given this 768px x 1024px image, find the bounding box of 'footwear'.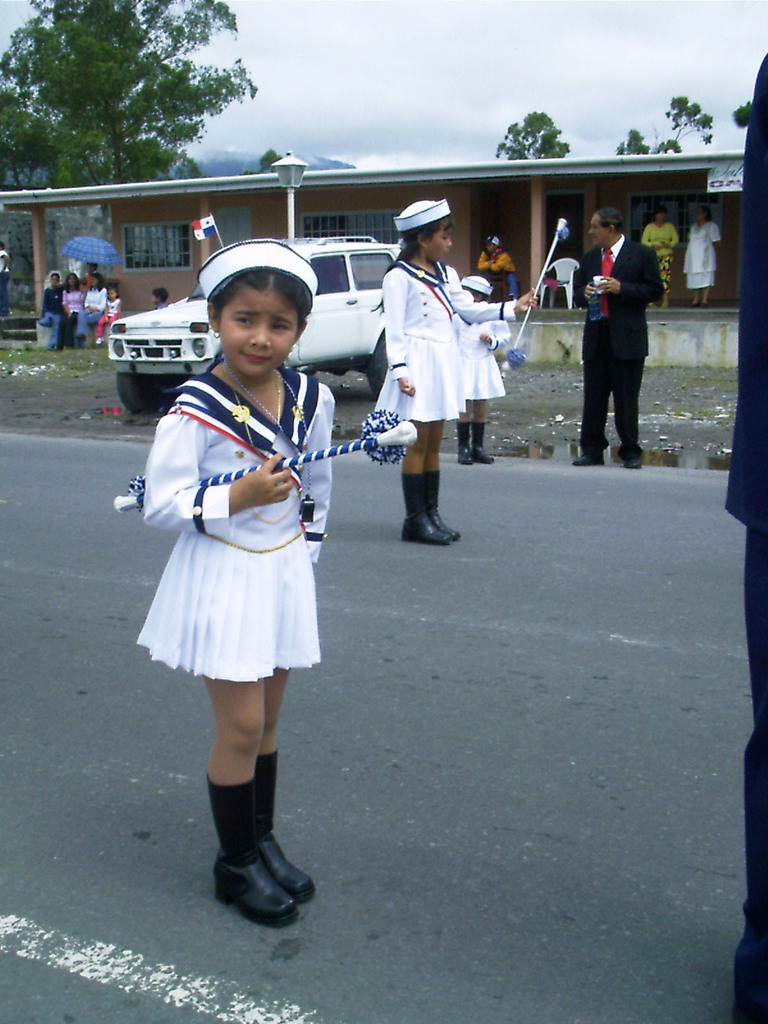
400,511,447,547.
